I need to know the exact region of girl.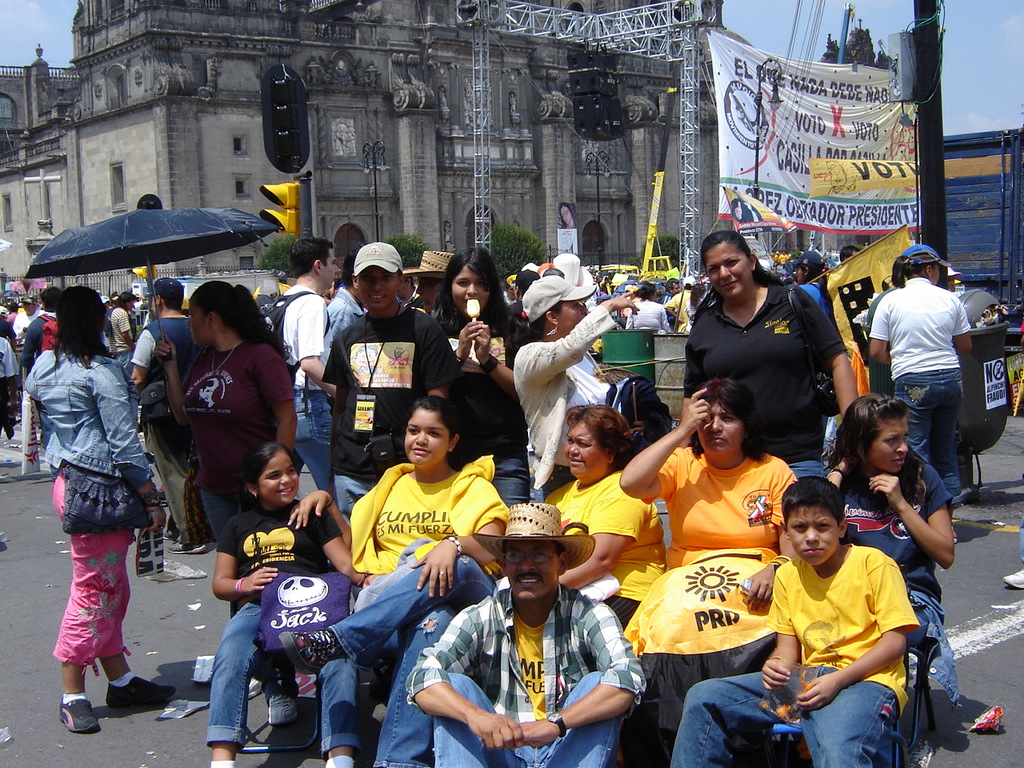
Region: <region>627, 276, 686, 336</region>.
